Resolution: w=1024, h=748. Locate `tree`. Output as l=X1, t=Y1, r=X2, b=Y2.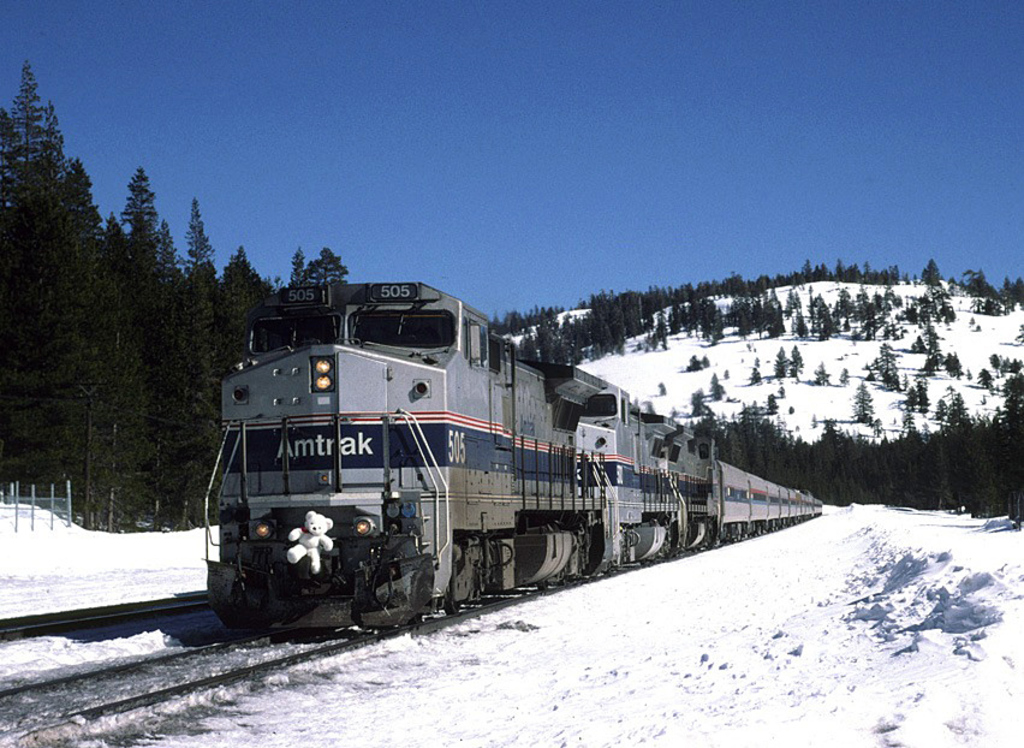
l=67, t=197, r=155, b=523.
